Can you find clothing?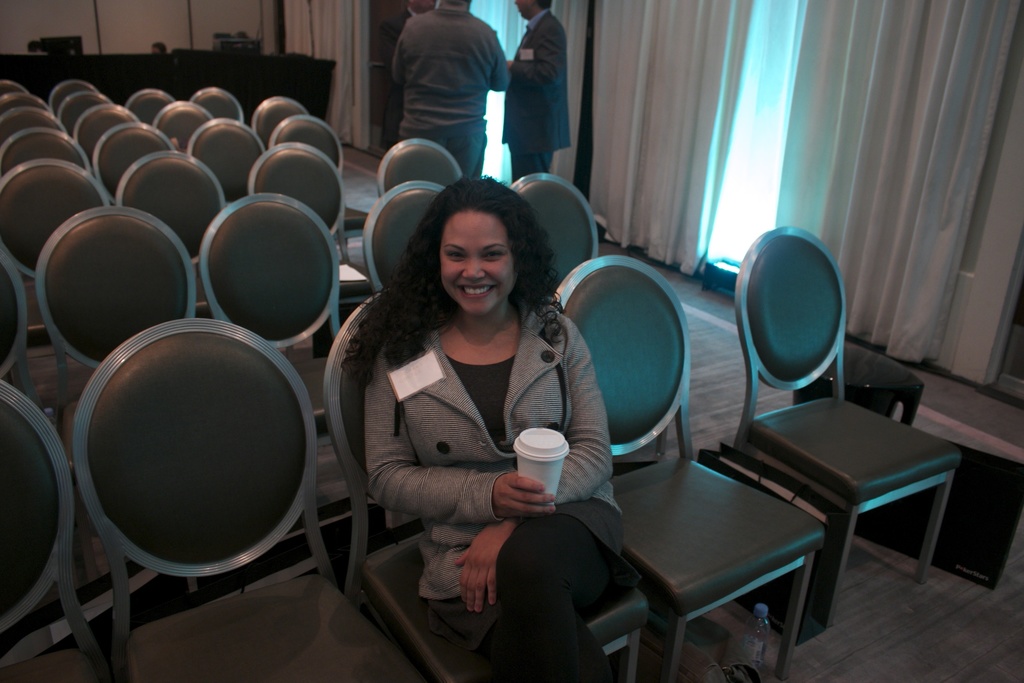
Yes, bounding box: [x1=509, y1=0, x2=565, y2=183].
